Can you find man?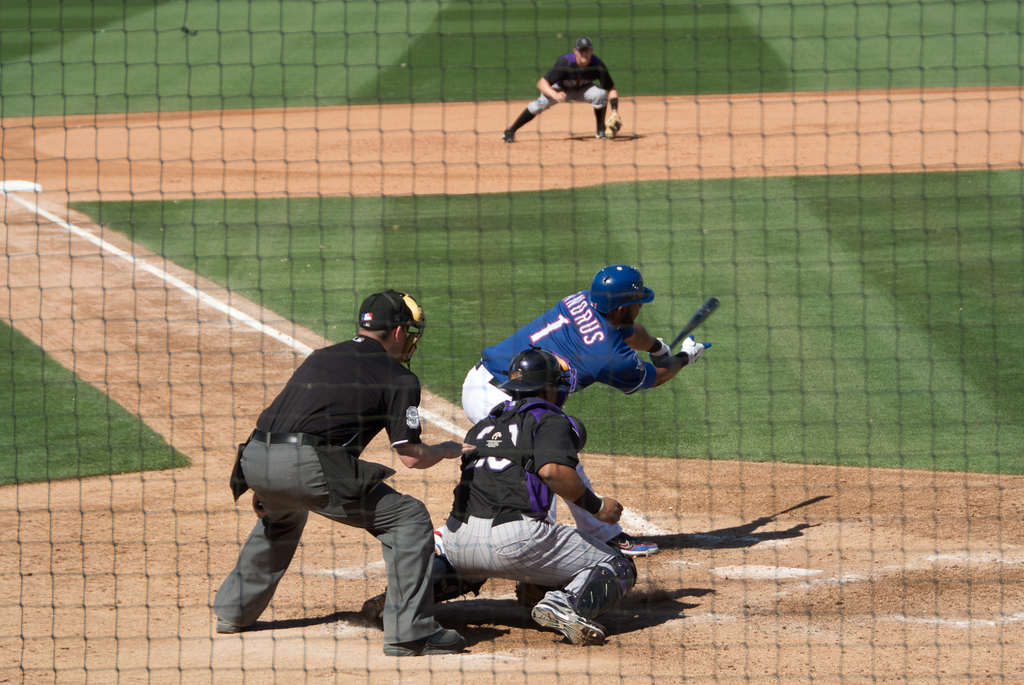
Yes, bounding box: <box>455,258,723,562</box>.
